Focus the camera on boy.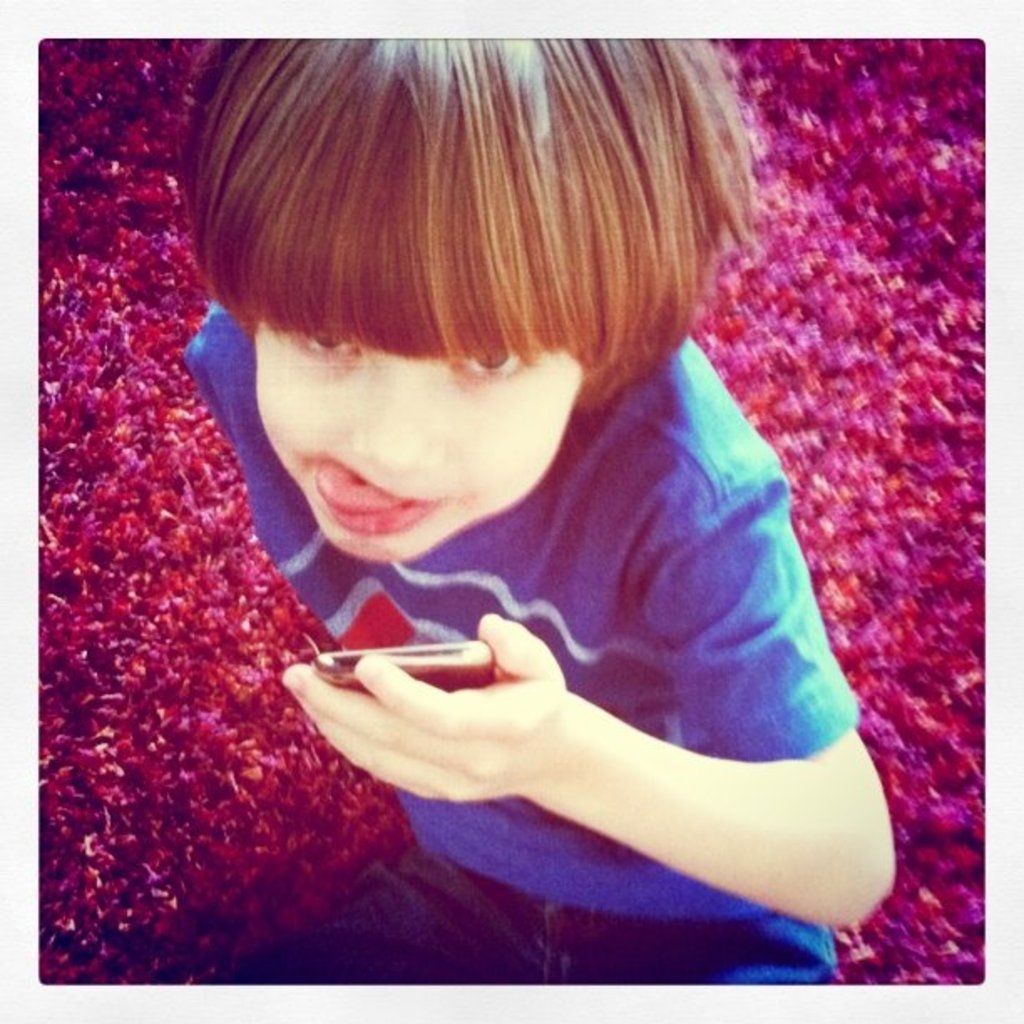
Focus region: region(174, 33, 893, 986).
